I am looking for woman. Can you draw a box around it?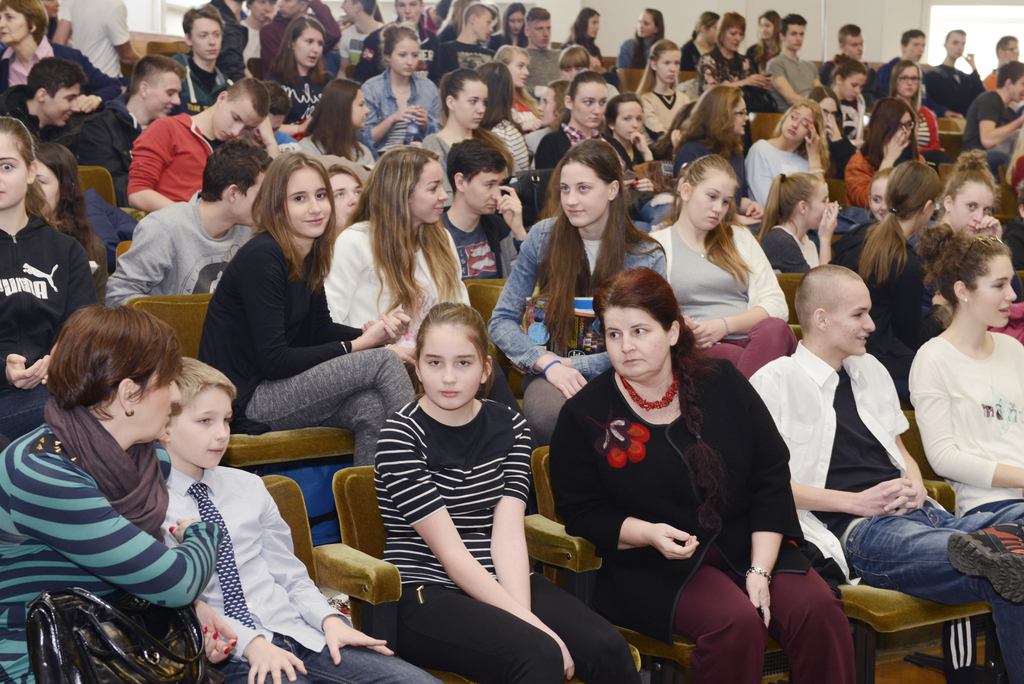
Sure, the bounding box is bbox=(472, 1, 523, 48).
